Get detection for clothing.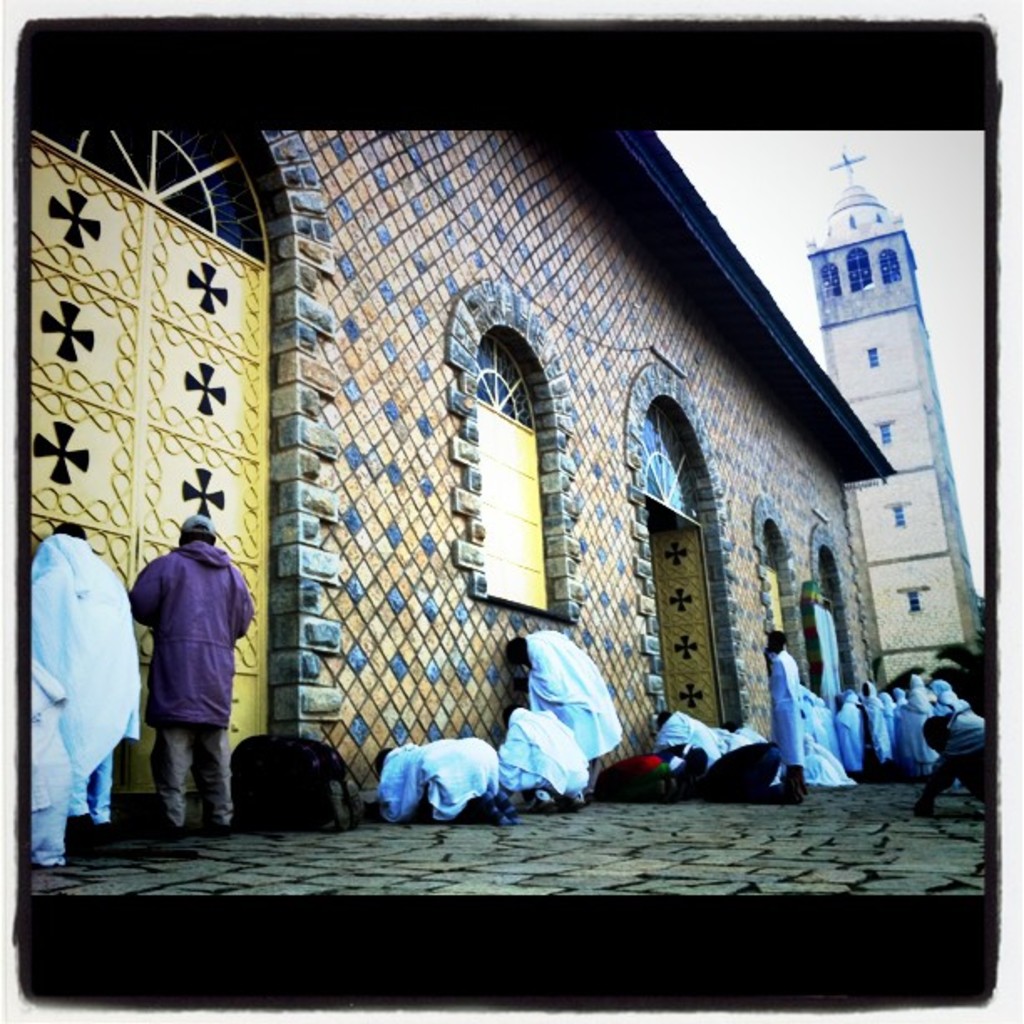
Detection: <box>376,740,500,827</box>.
